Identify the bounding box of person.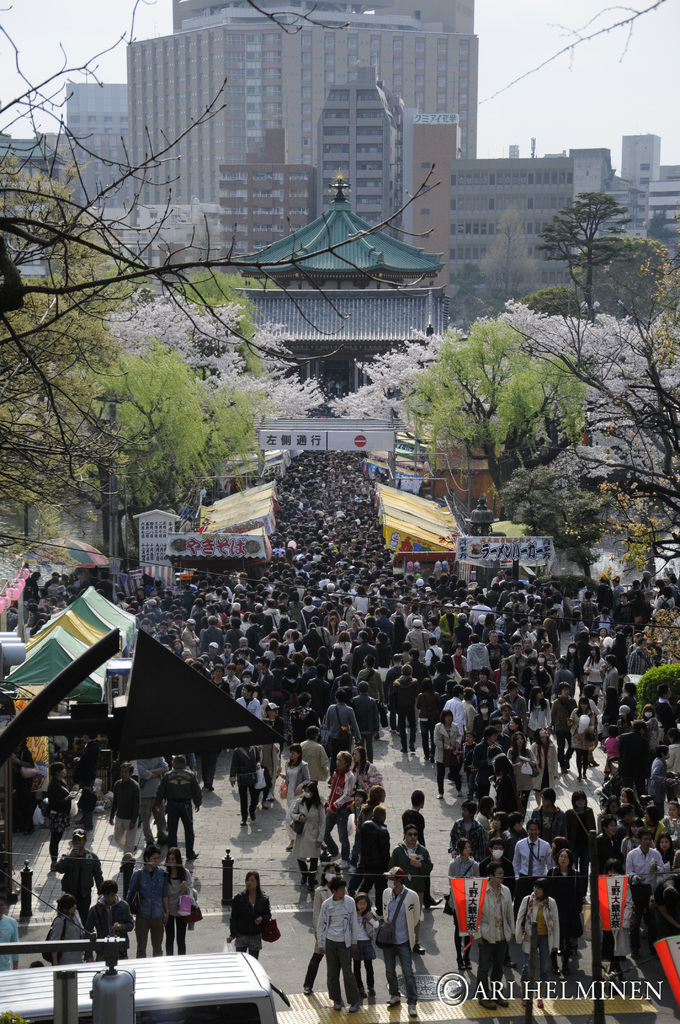
l=380, t=872, r=426, b=1014.
